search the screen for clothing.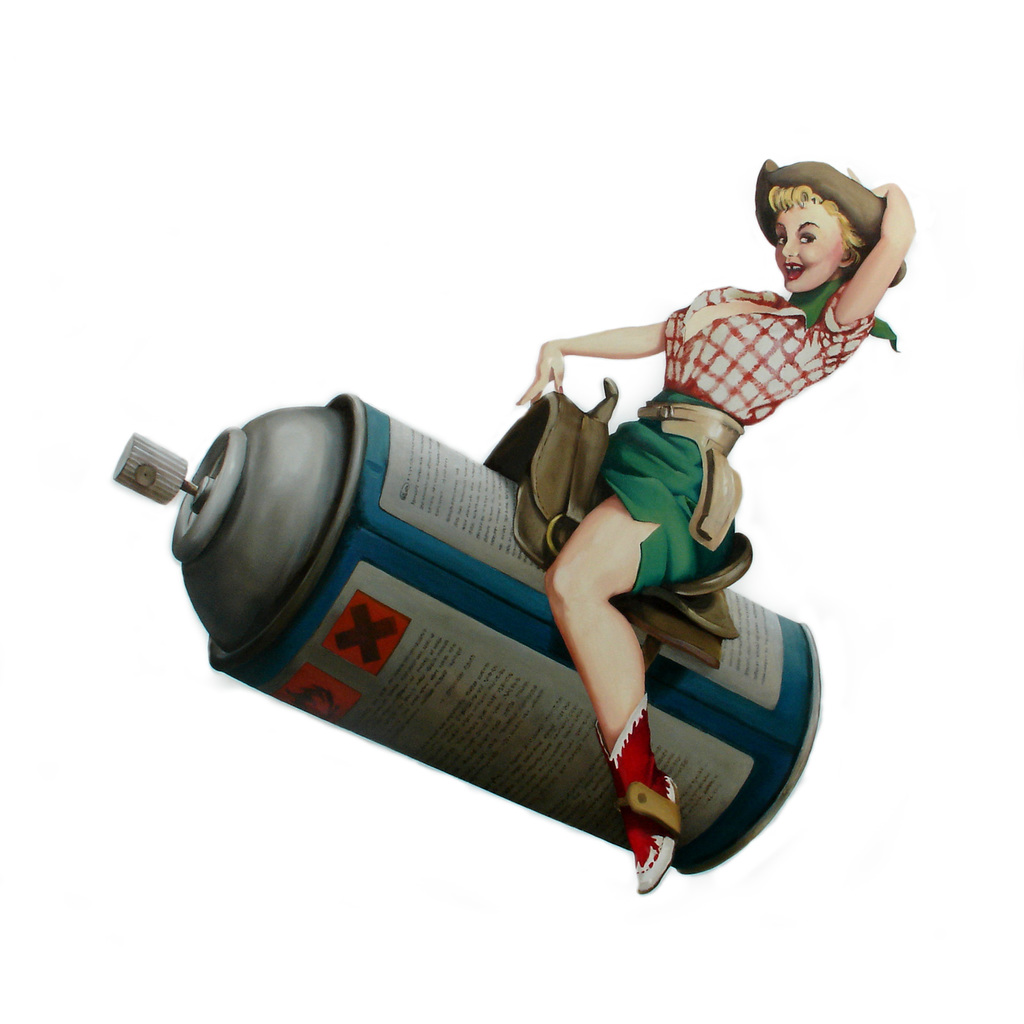
Found at bbox=(593, 288, 906, 606).
